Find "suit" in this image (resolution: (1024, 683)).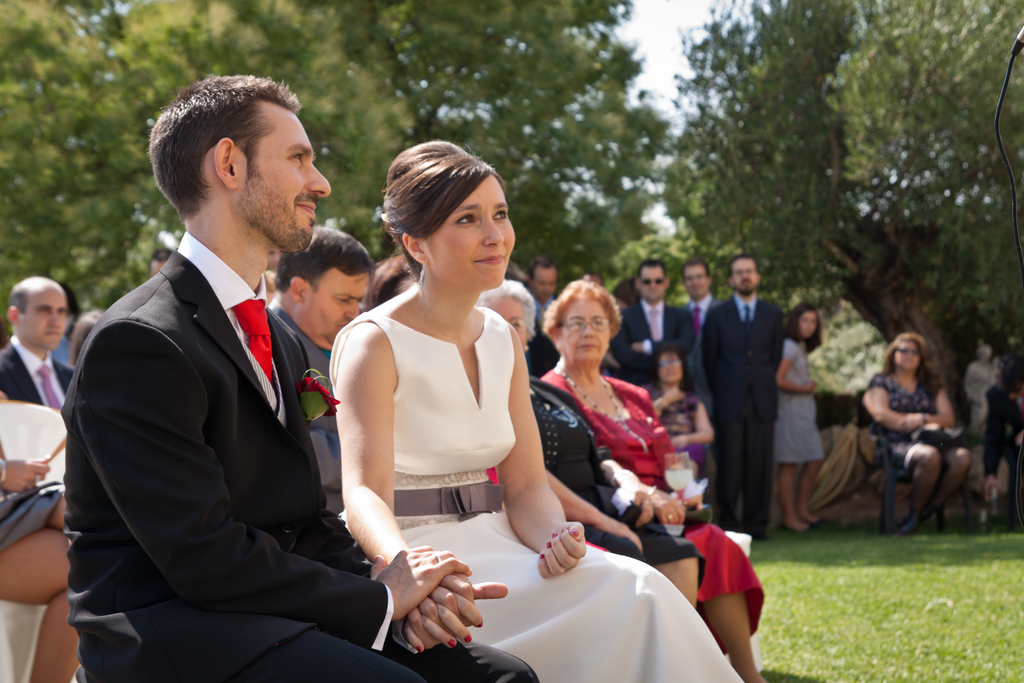
bbox=[618, 292, 712, 400].
